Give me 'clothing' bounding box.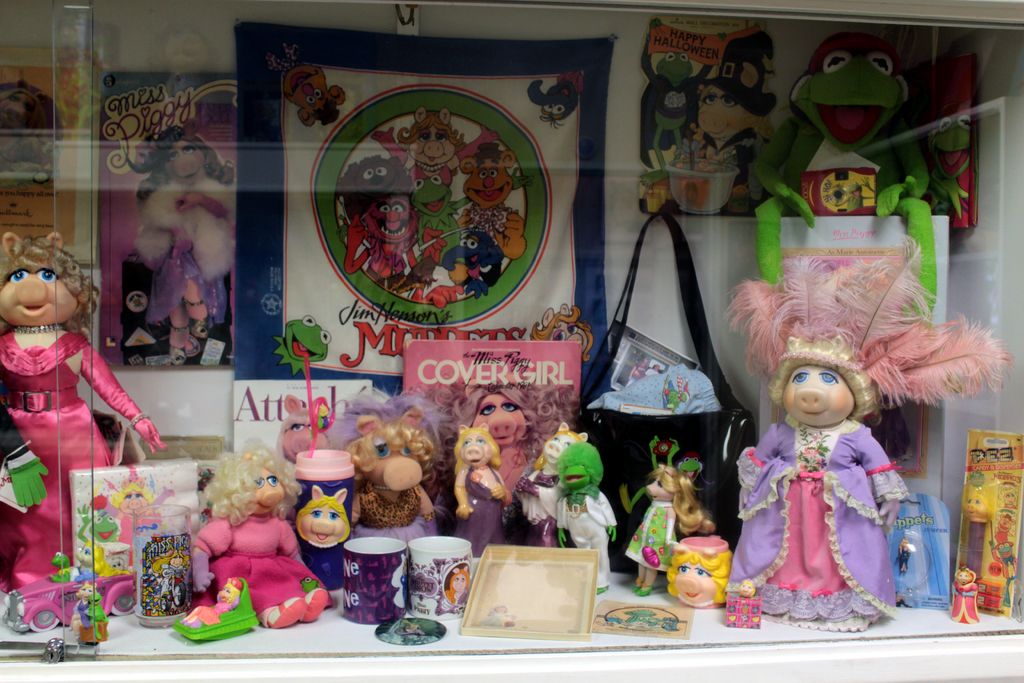
bbox=[193, 514, 333, 616].
